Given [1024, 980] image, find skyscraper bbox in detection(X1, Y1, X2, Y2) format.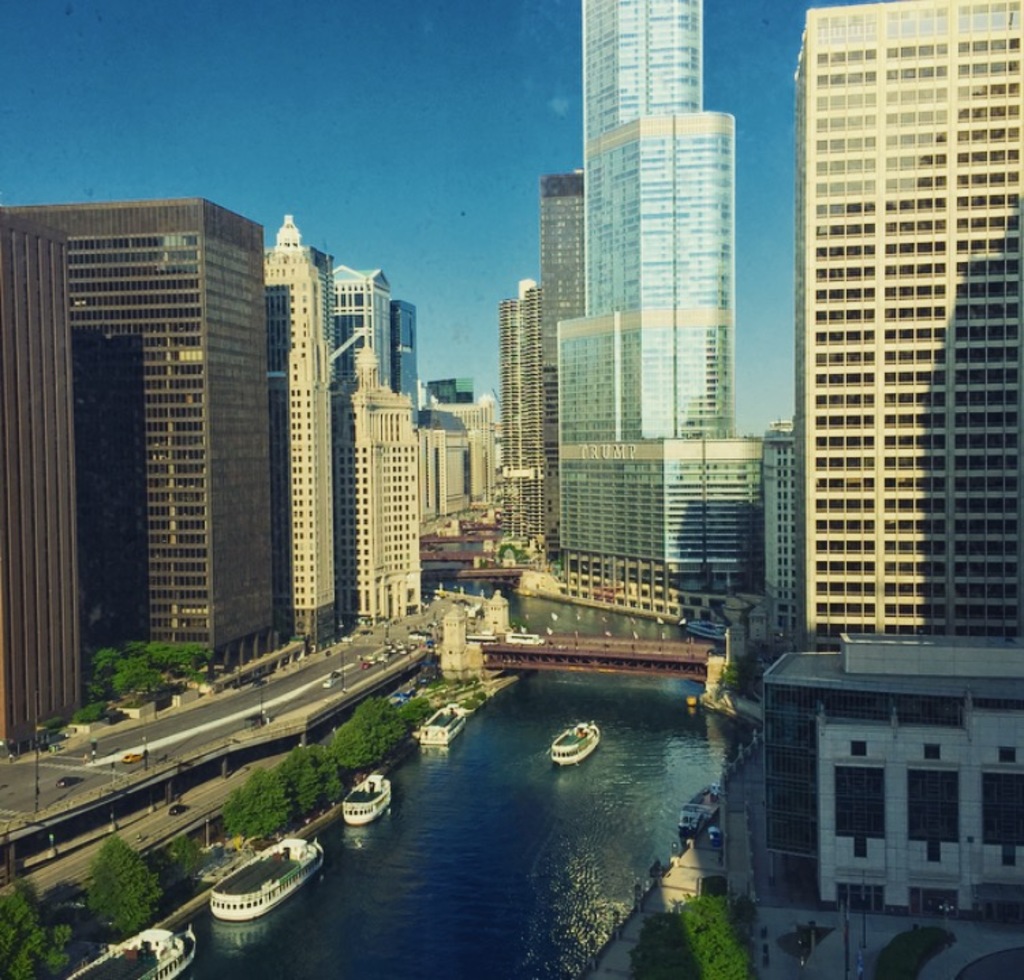
detection(0, 198, 287, 759).
